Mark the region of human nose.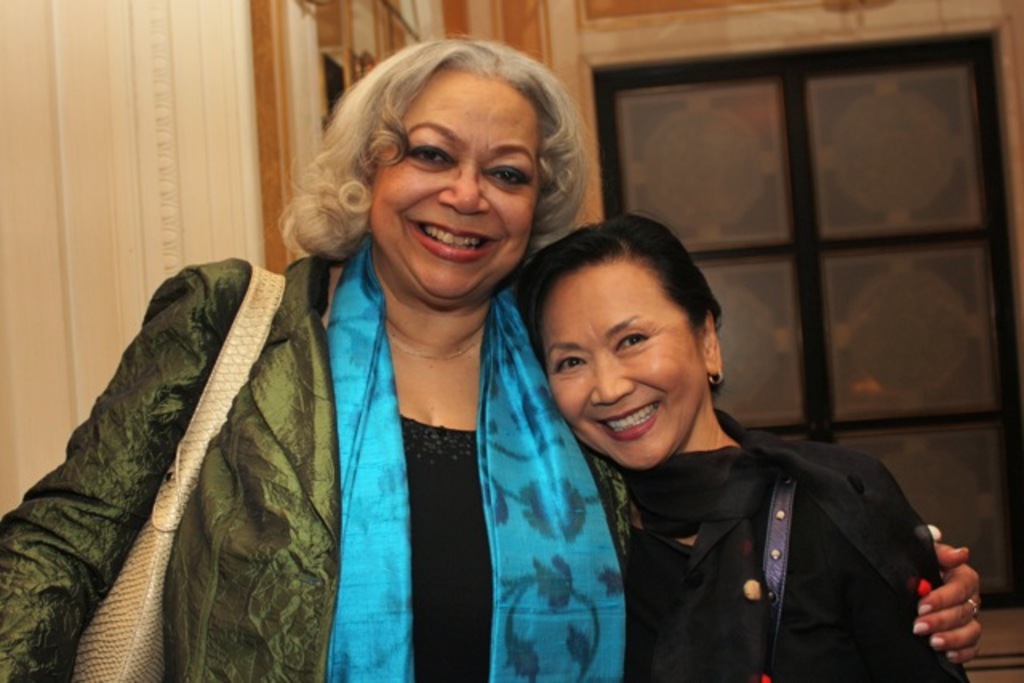
Region: {"left": 435, "top": 157, "right": 491, "bottom": 208}.
